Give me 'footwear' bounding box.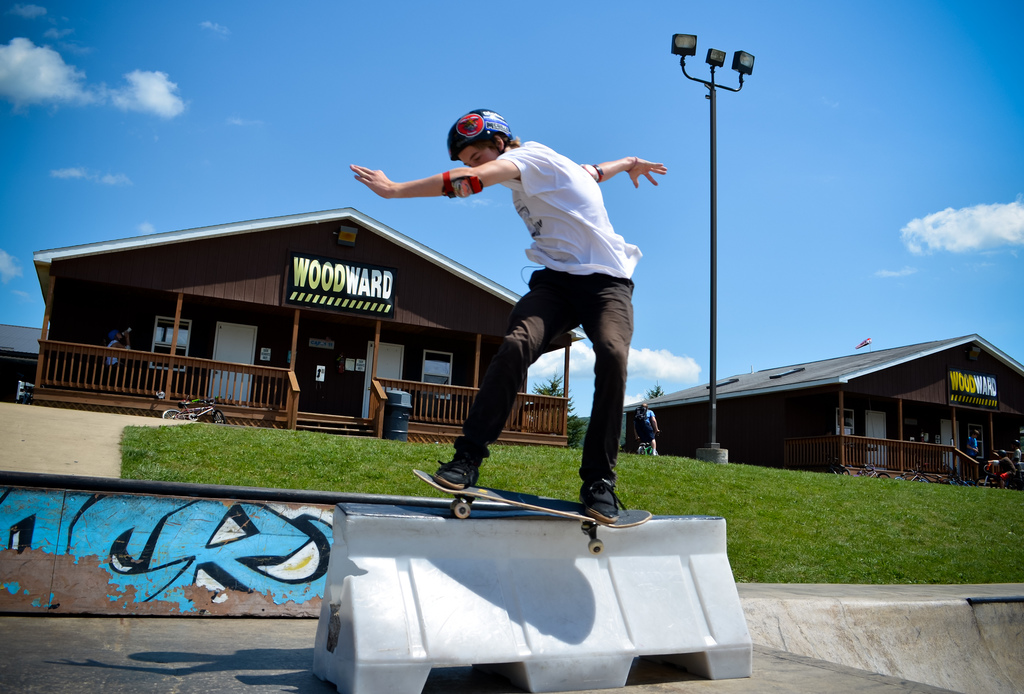
locate(431, 448, 484, 486).
